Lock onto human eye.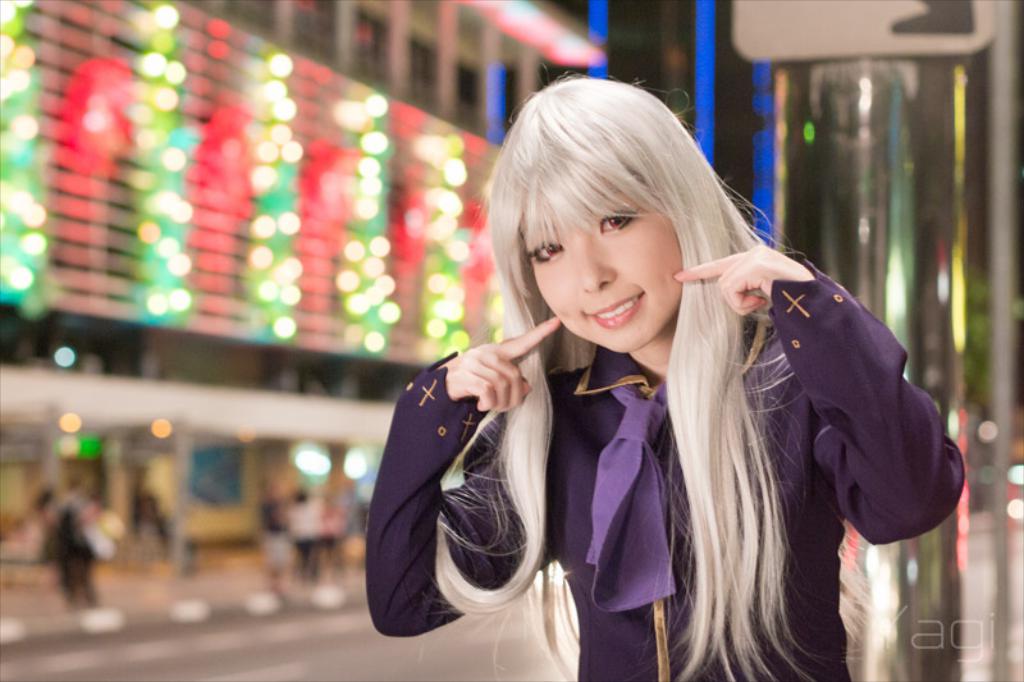
Locked: x1=530 y1=239 x2=563 y2=266.
